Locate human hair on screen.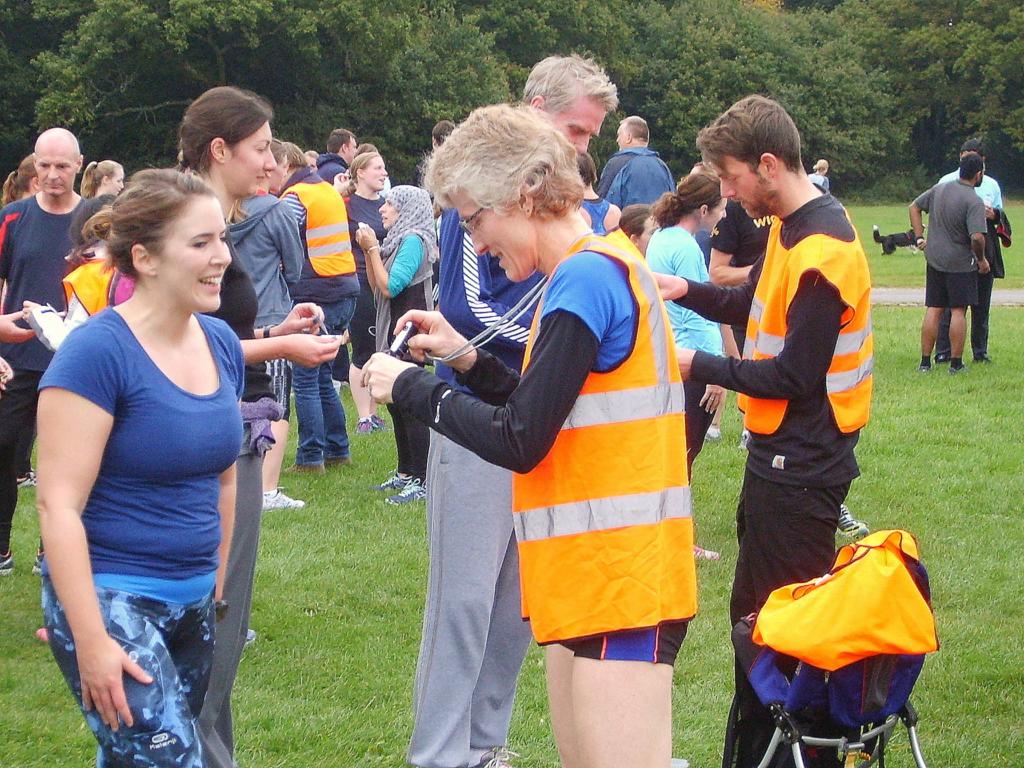
On screen at l=813, t=156, r=830, b=172.
